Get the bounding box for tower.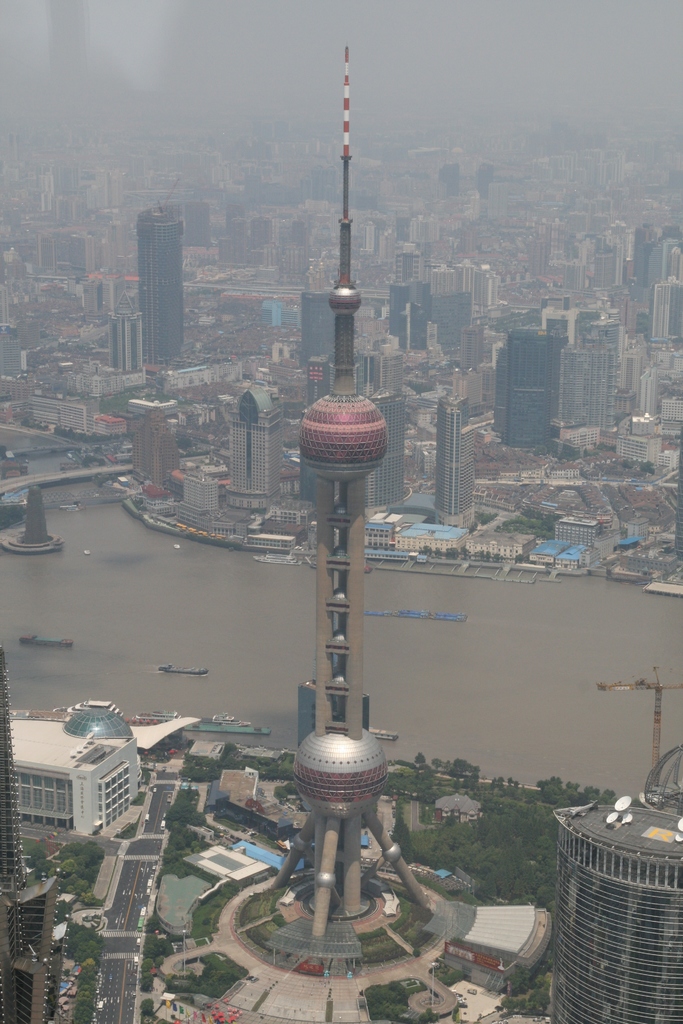
[x1=432, y1=395, x2=473, y2=528].
